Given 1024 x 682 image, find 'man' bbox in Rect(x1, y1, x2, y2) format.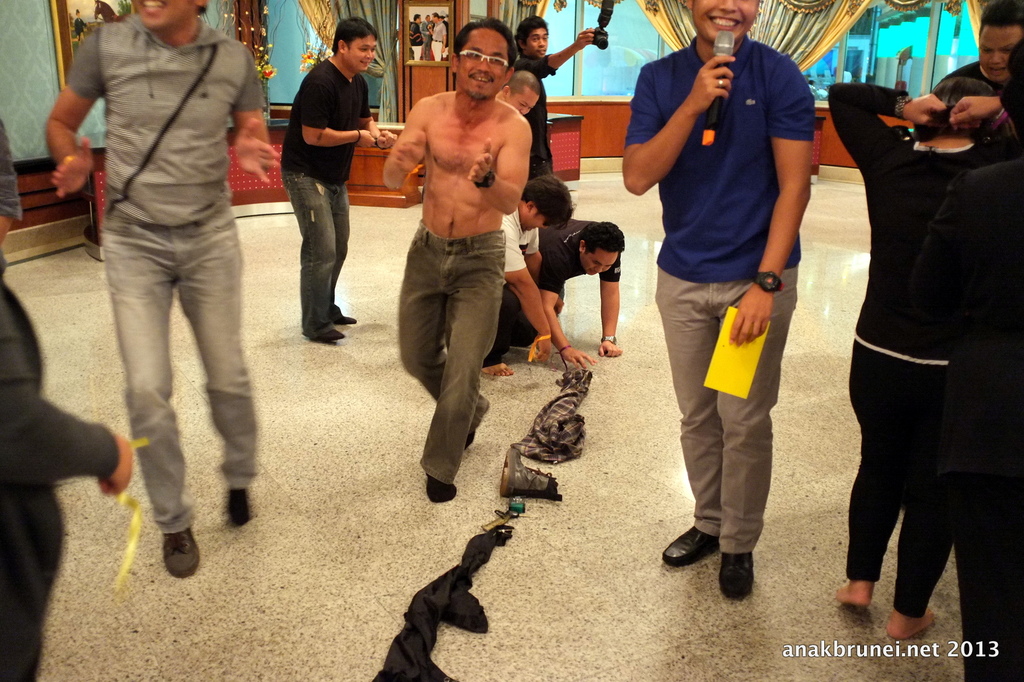
Rect(47, 0, 279, 578).
